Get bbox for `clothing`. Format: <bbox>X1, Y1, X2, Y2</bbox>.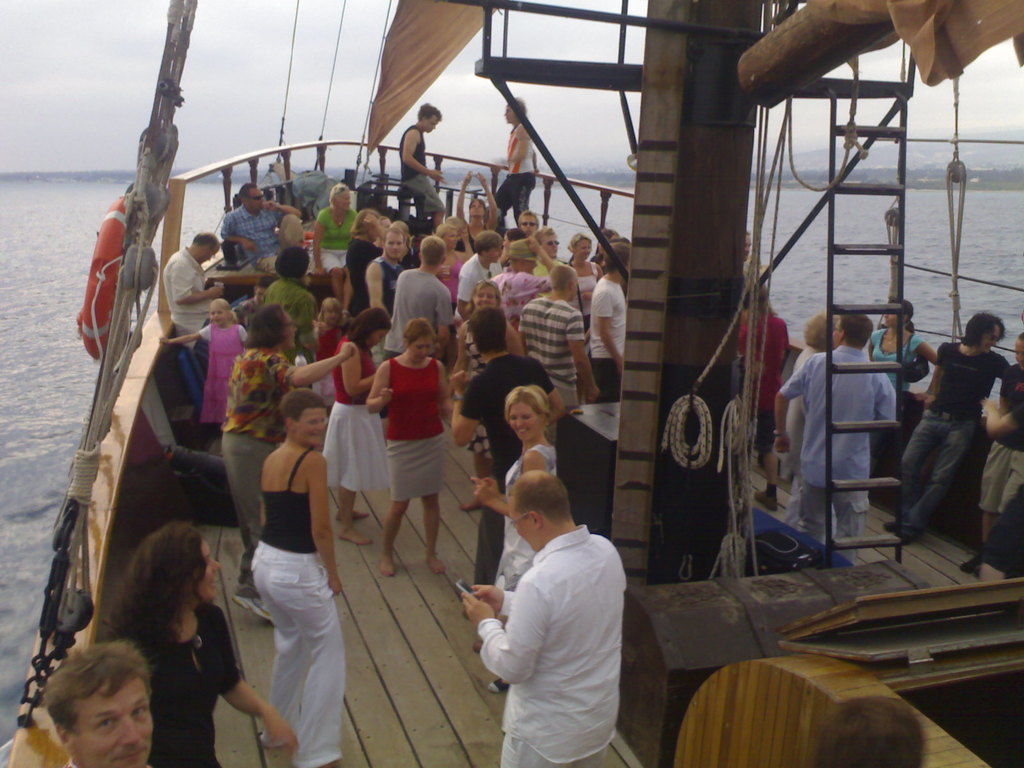
<bbox>310, 206, 355, 275</bbox>.
